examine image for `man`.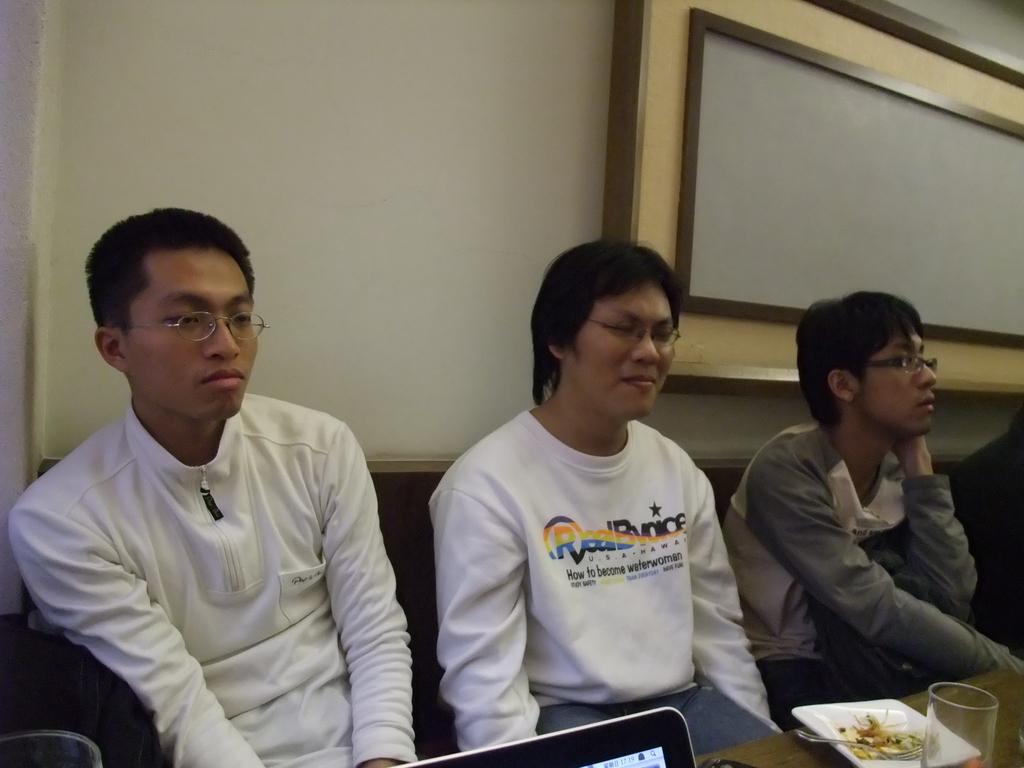
Examination result: {"x1": 737, "y1": 276, "x2": 1023, "y2": 729}.
